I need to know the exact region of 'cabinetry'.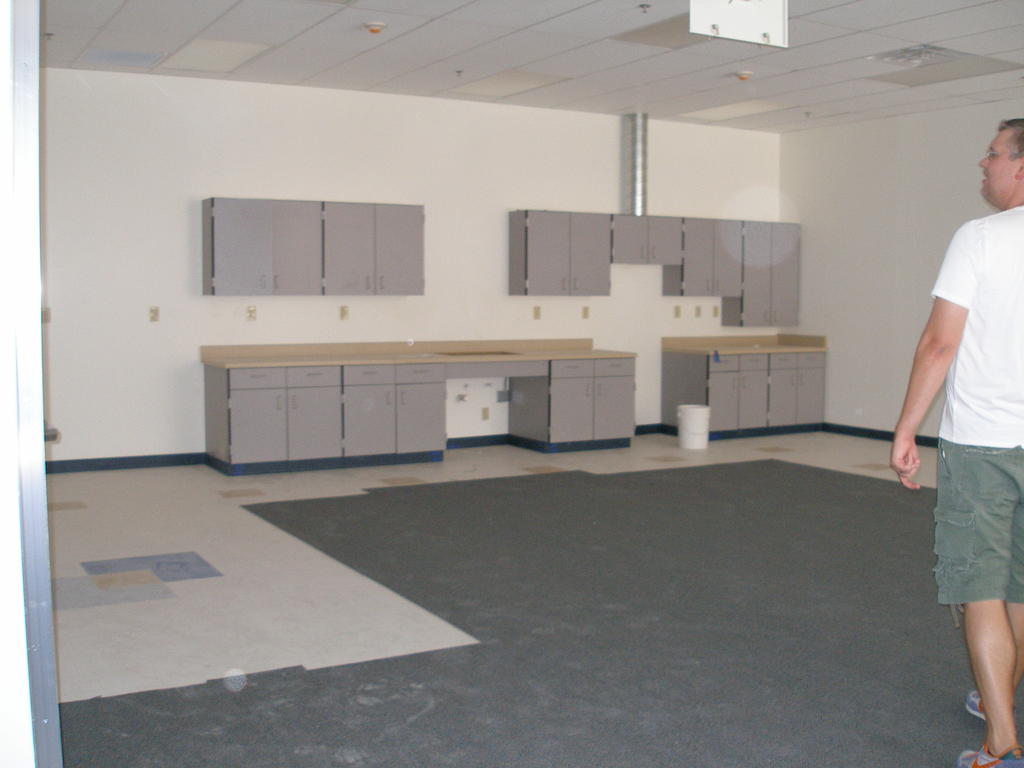
Region: region(201, 342, 452, 468).
